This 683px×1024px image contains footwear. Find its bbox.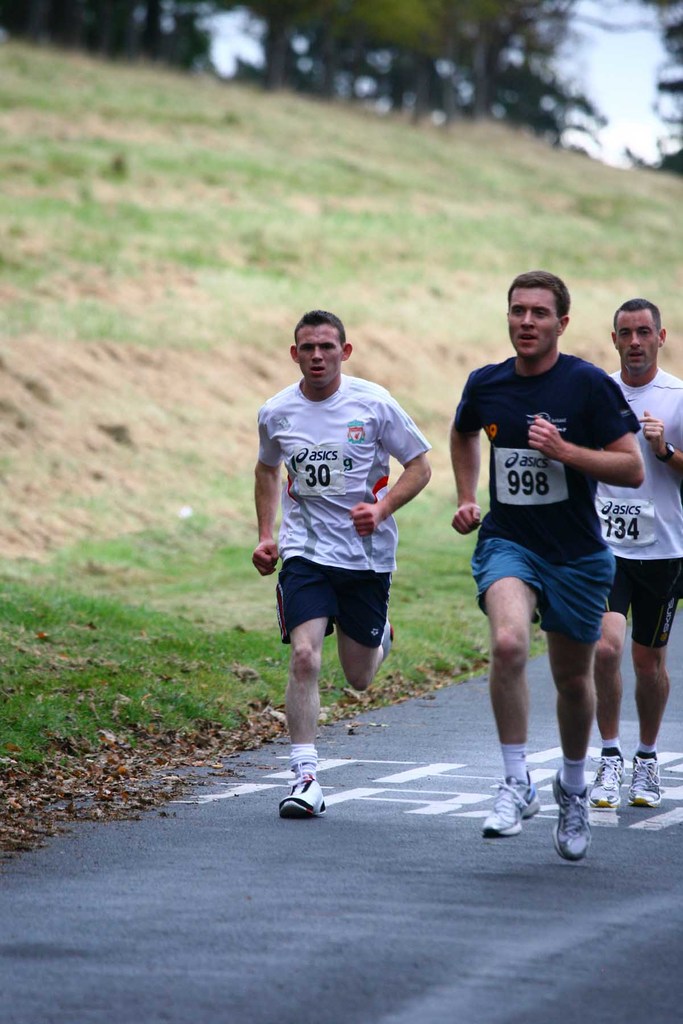
crop(627, 753, 667, 808).
